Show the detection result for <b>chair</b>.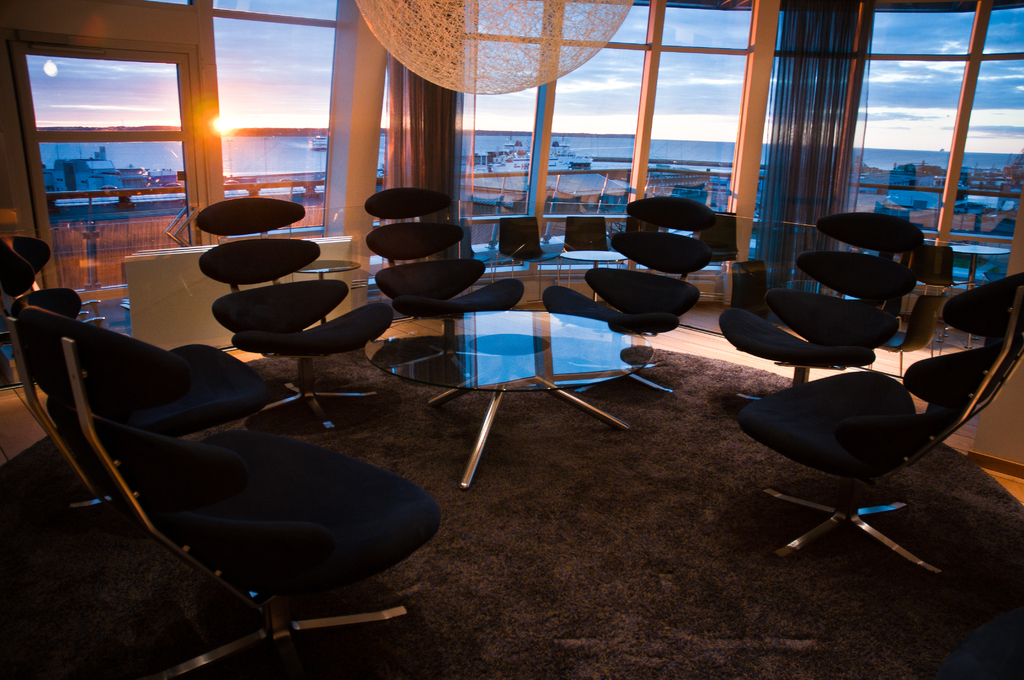
crop(911, 247, 956, 341).
